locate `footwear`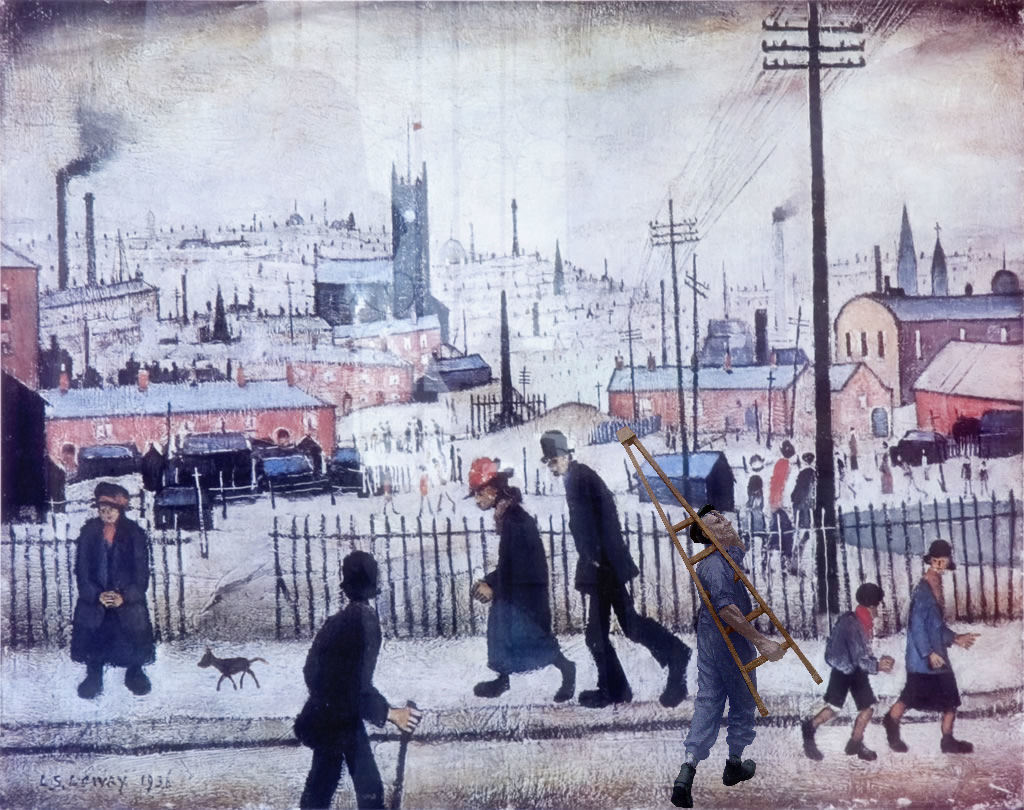
[left=885, top=715, right=907, bottom=752]
